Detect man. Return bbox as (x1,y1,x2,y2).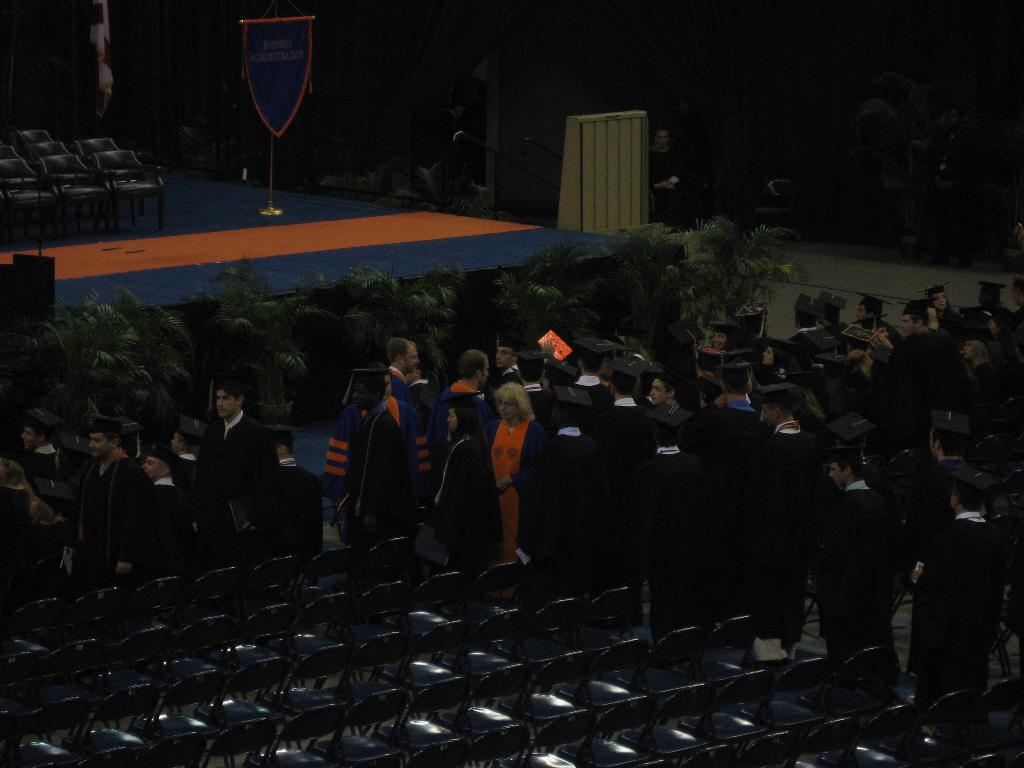
(488,338,528,395).
